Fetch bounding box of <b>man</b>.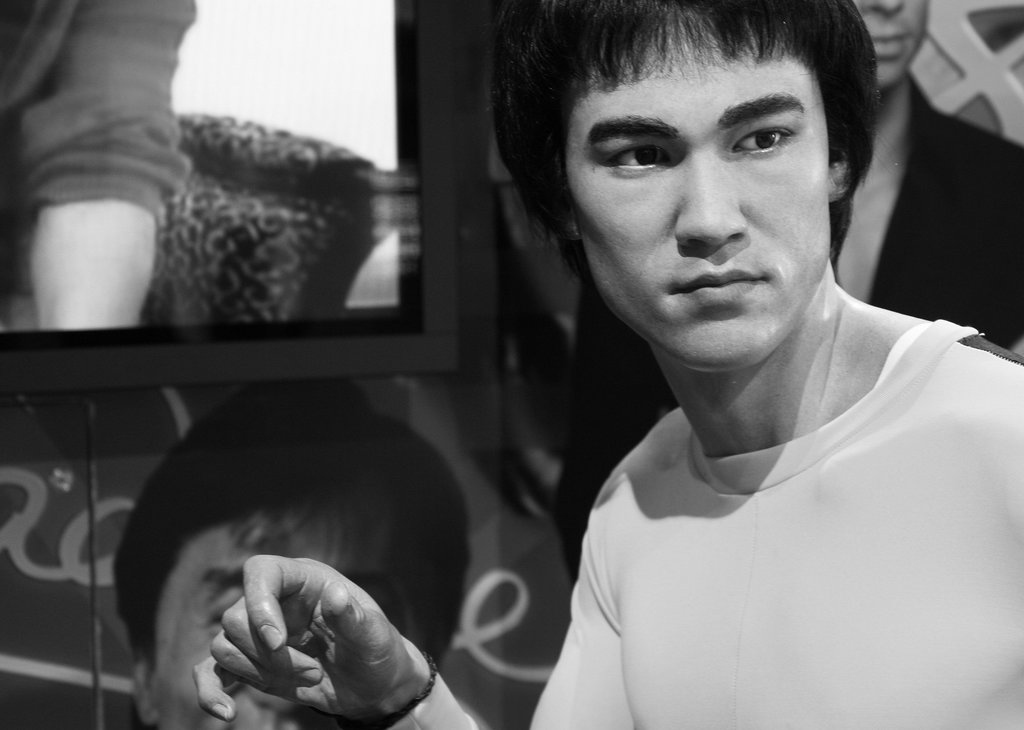
Bbox: {"x1": 0, "y1": 0, "x2": 203, "y2": 341}.
